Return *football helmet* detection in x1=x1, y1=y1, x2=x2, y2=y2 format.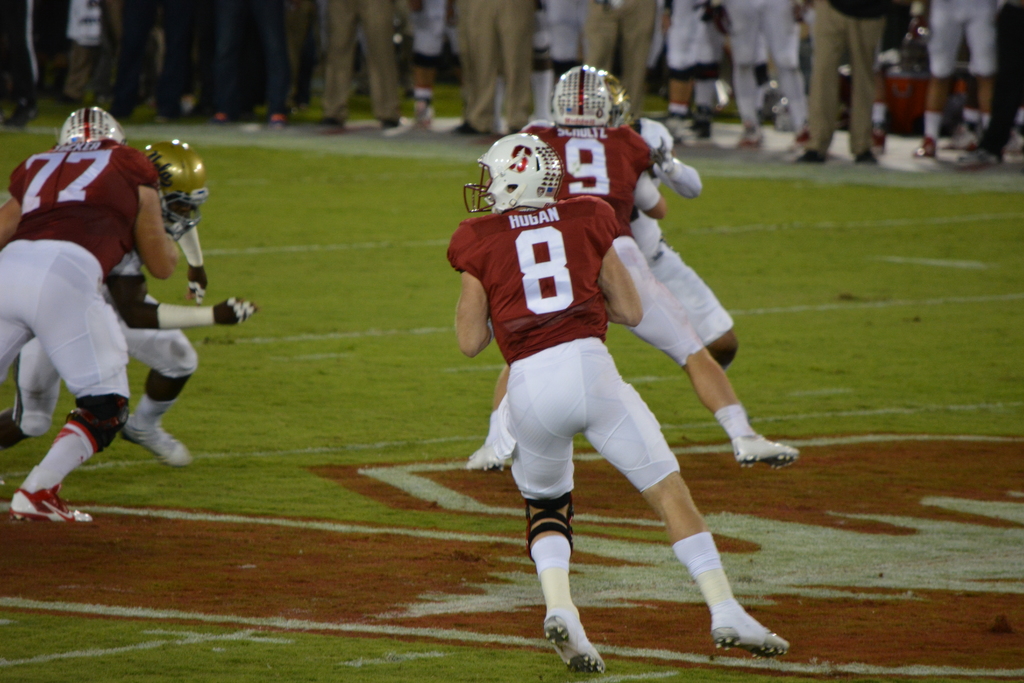
x1=550, y1=62, x2=632, y2=131.
